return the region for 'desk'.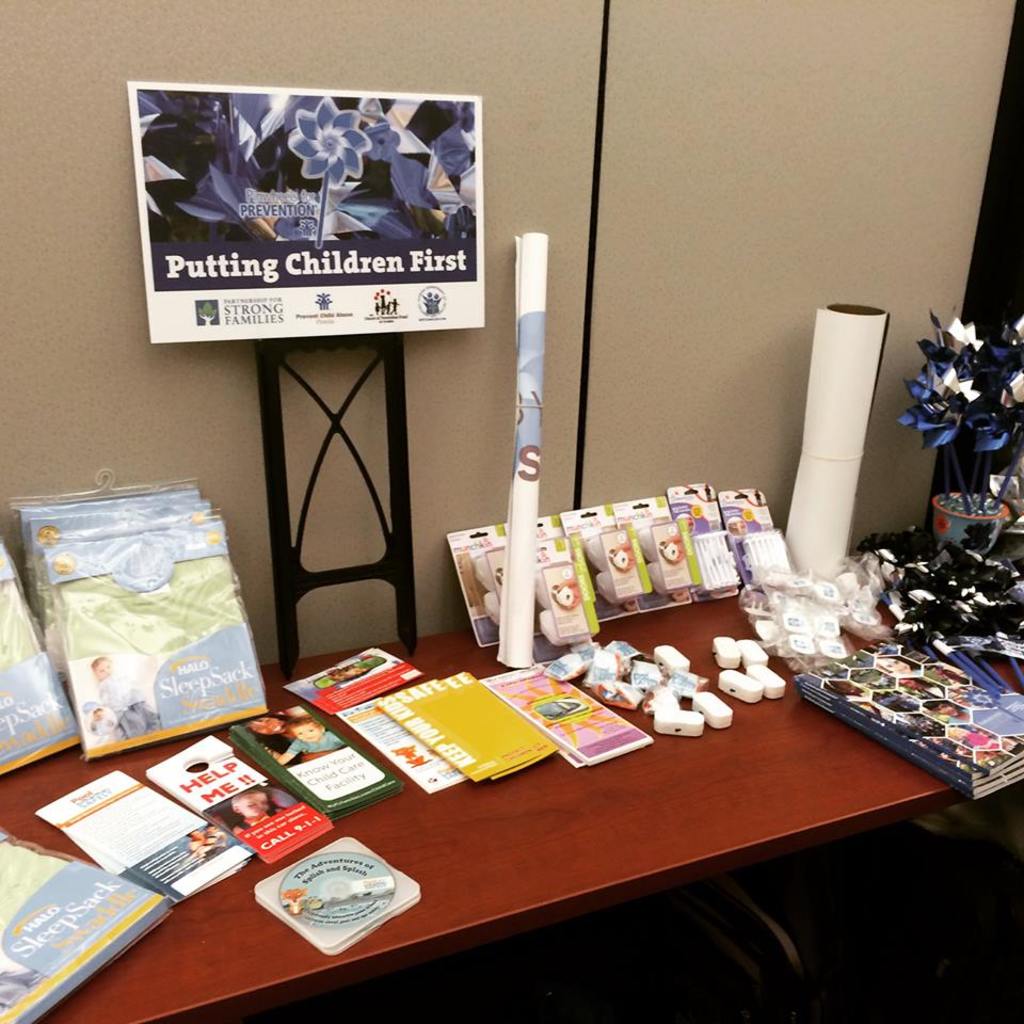
box(53, 578, 980, 1005).
